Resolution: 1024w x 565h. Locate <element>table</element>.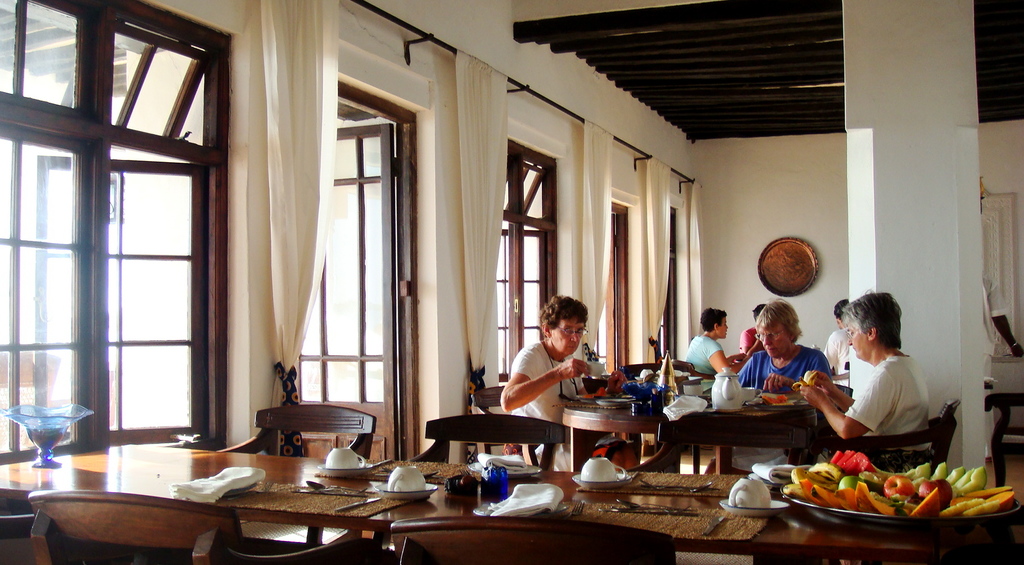
rect(16, 440, 360, 562).
